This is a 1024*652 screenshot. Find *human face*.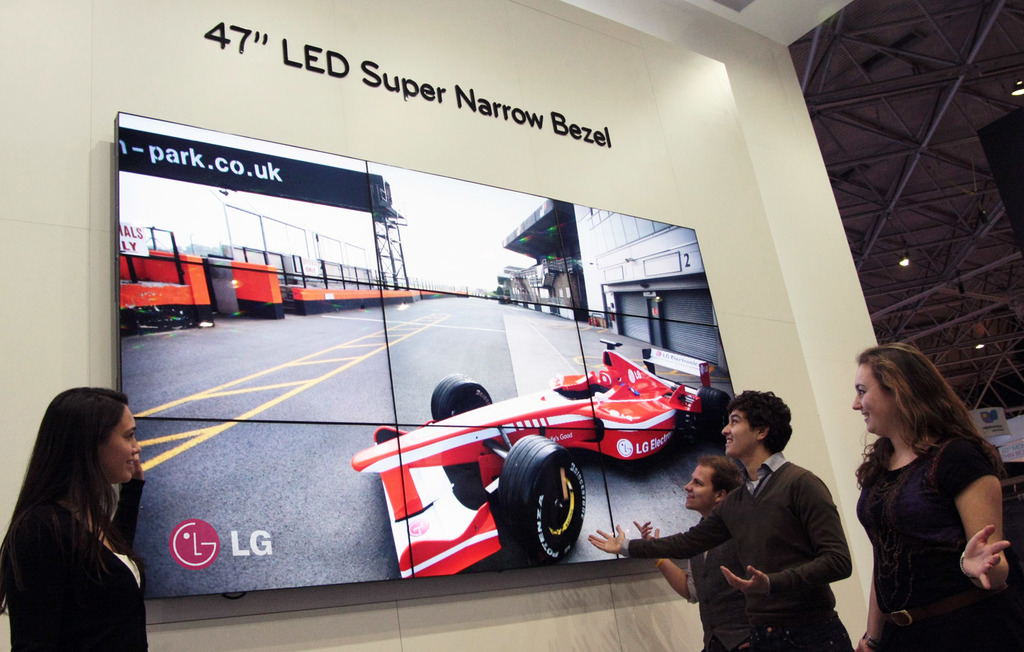
Bounding box: (106, 403, 144, 479).
